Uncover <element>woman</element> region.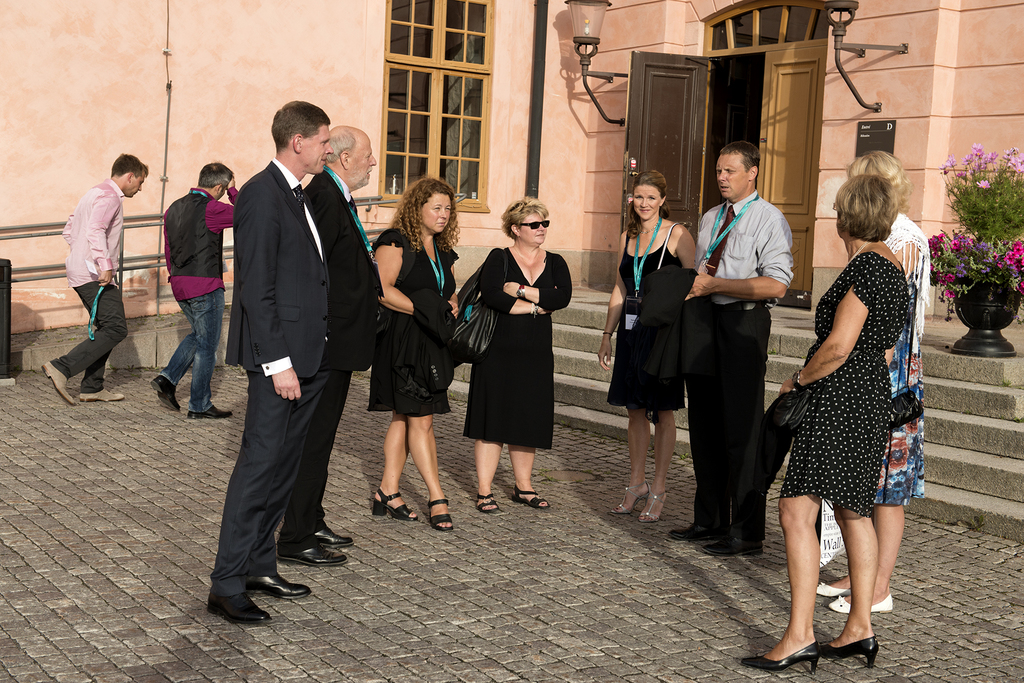
Uncovered: {"left": 811, "top": 145, "right": 934, "bottom": 613}.
